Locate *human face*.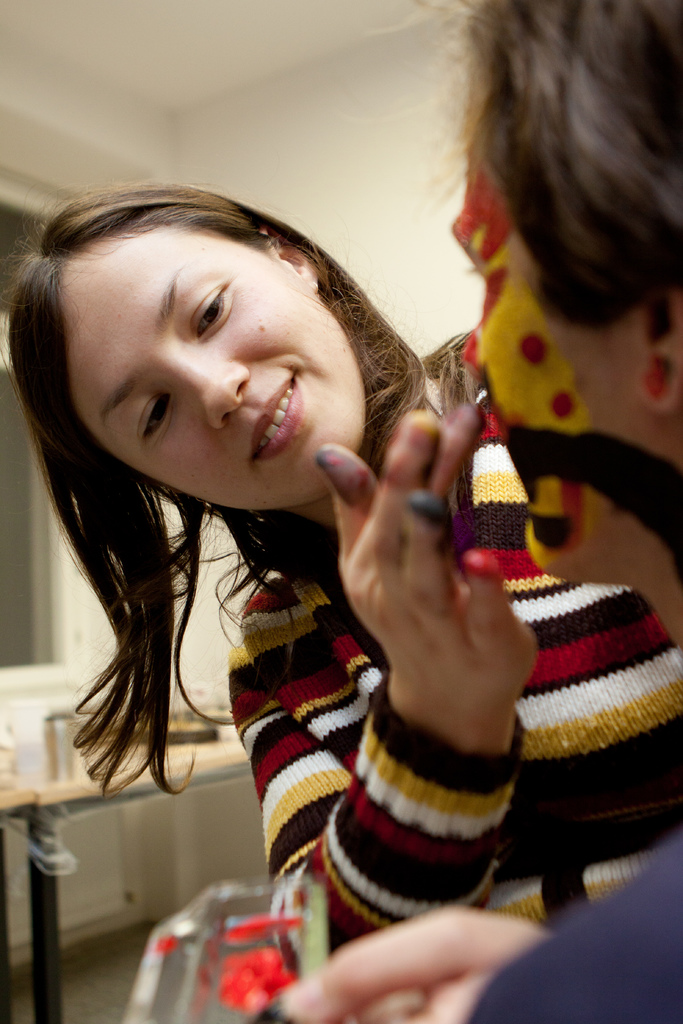
Bounding box: x1=54 y1=230 x2=388 y2=531.
